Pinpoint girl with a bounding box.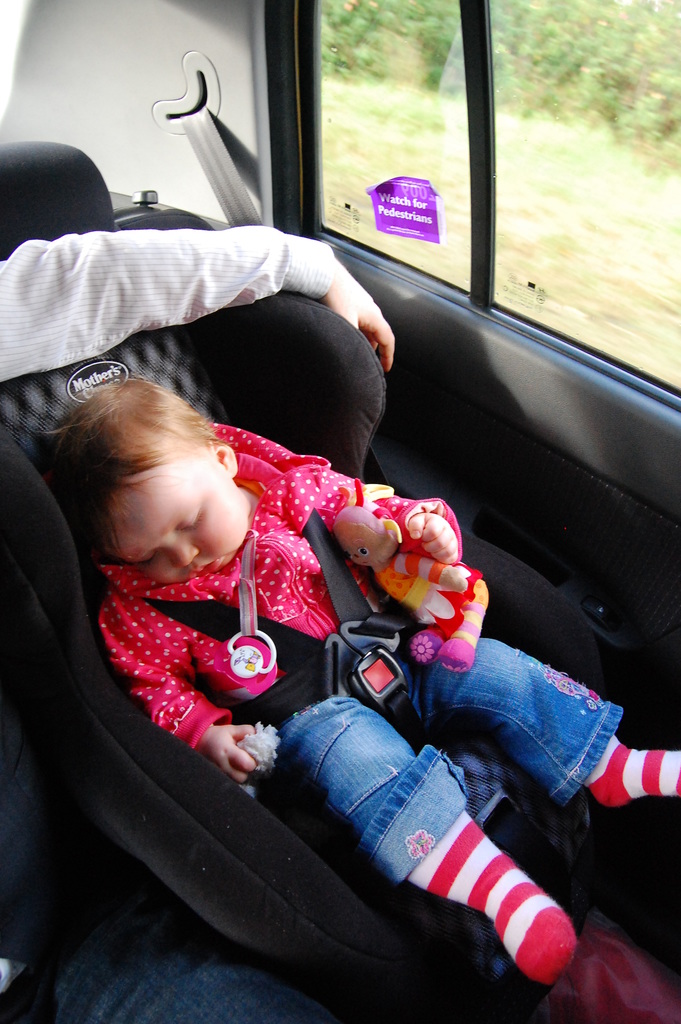
(x1=38, y1=370, x2=680, y2=986).
